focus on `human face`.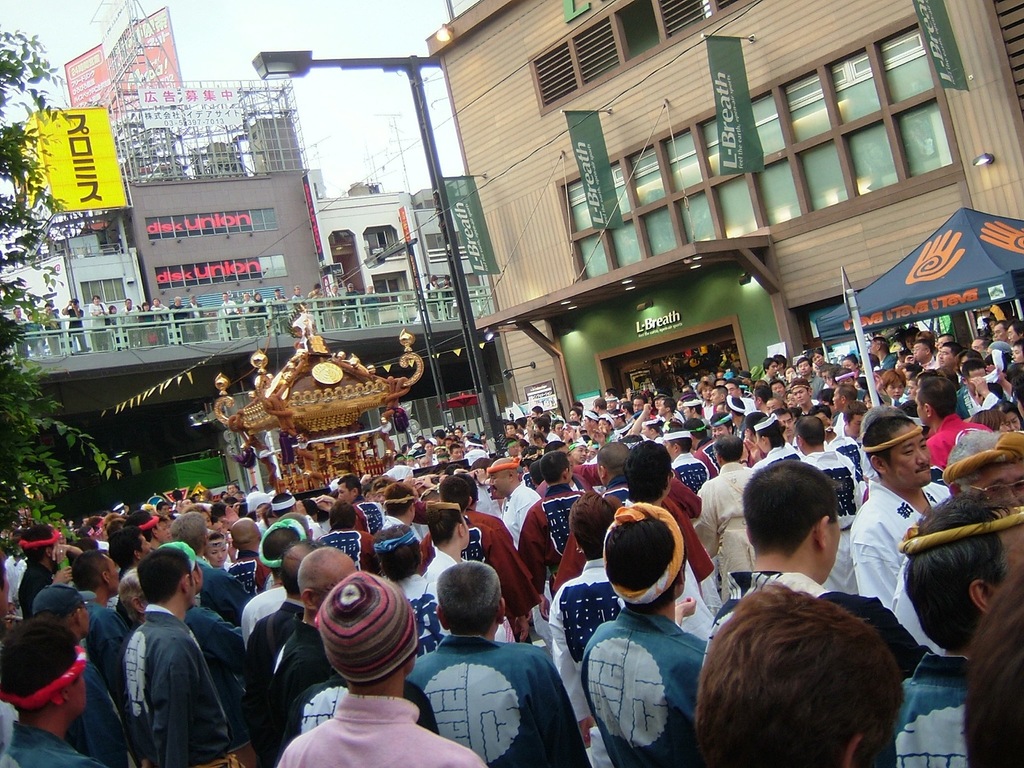
Focused at region(971, 339, 986, 352).
